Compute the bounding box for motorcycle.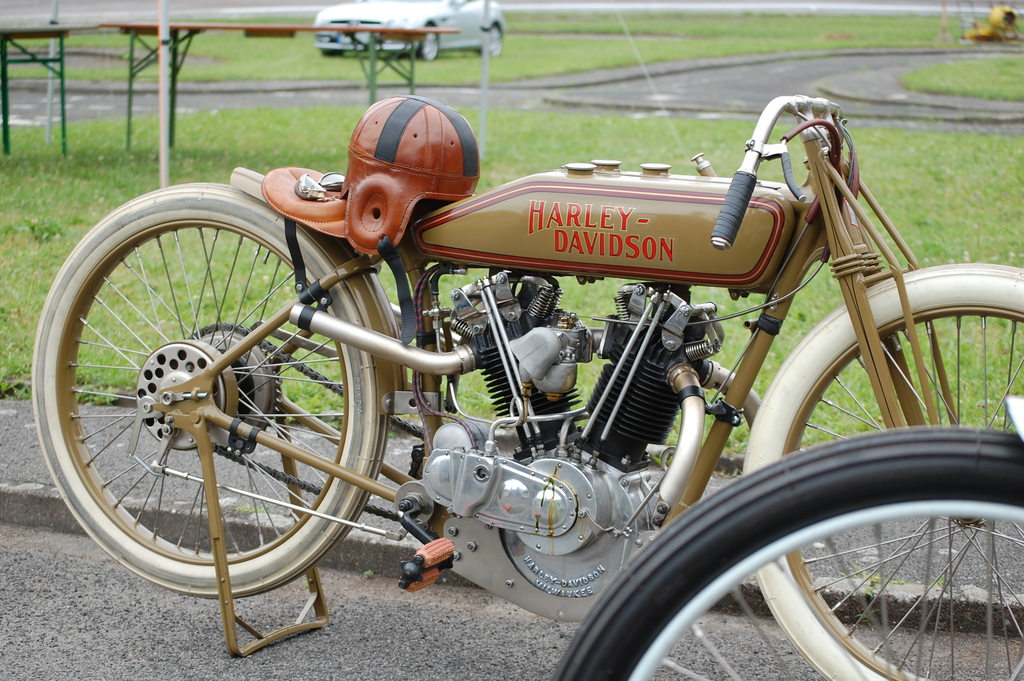
<box>30,95,1023,680</box>.
